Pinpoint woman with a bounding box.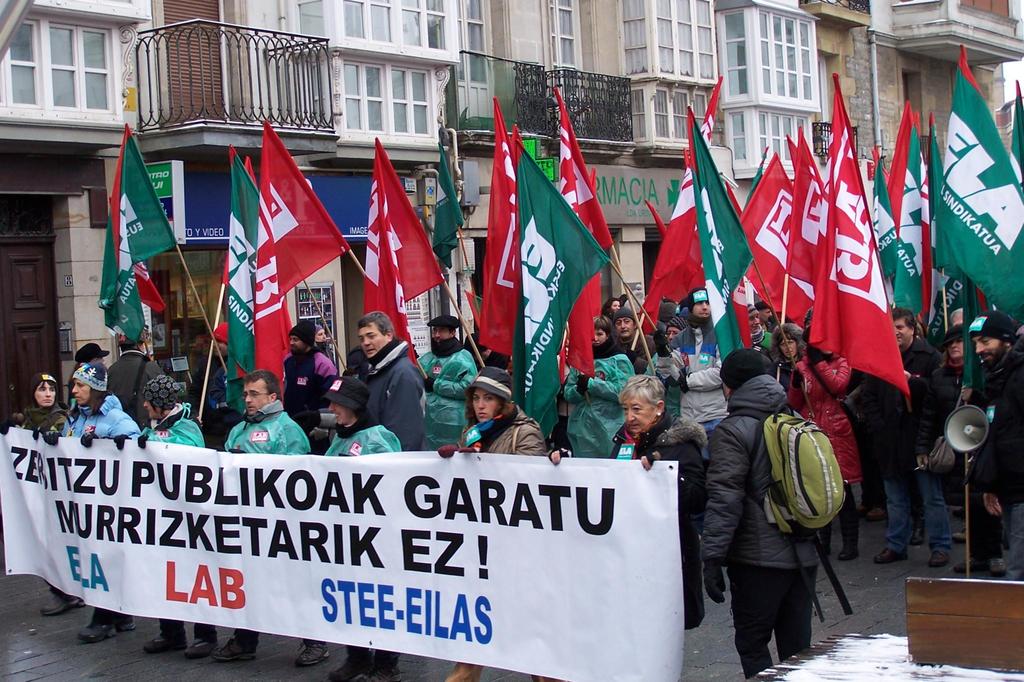
<region>328, 375, 404, 681</region>.
